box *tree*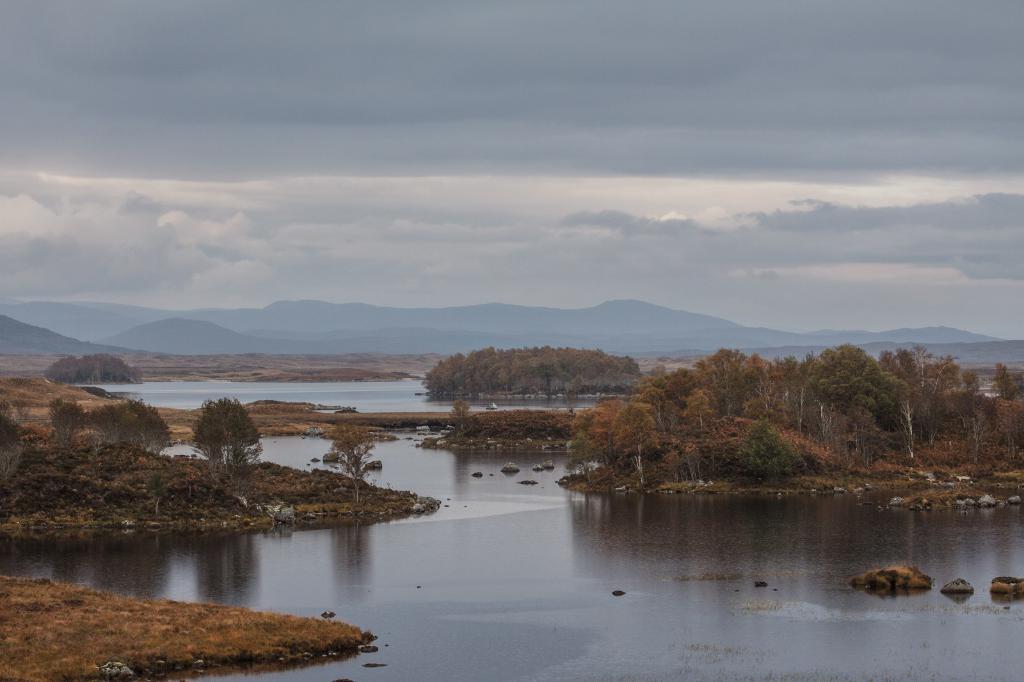
(194, 393, 273, 493)
